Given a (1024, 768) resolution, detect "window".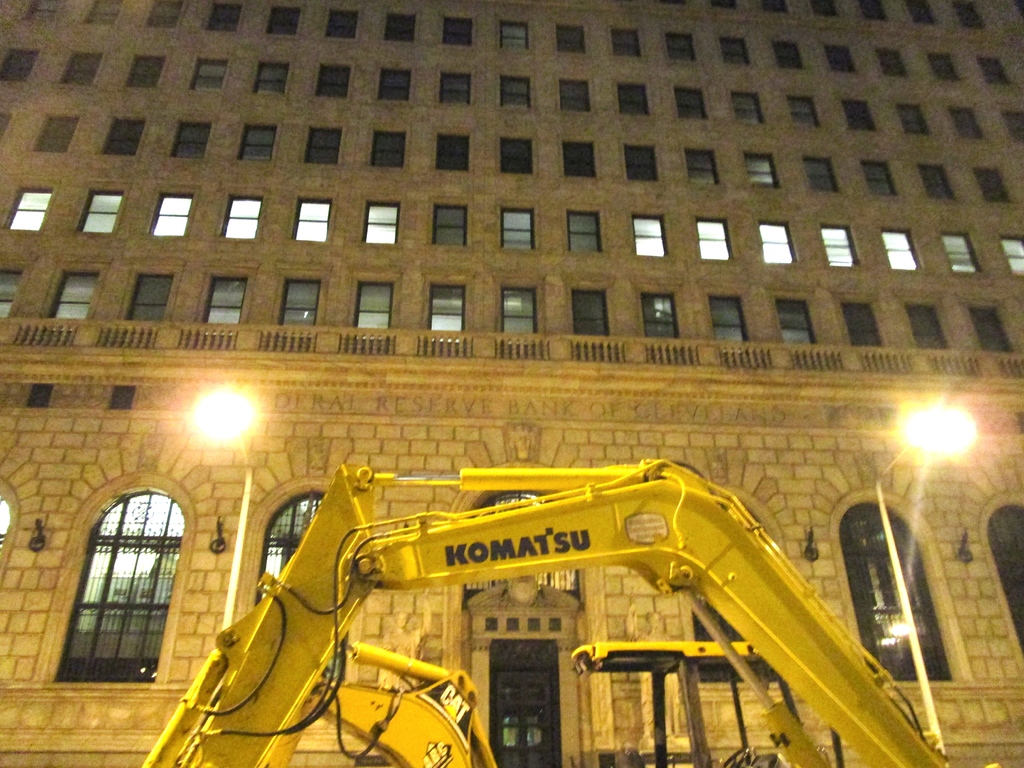
(left=51, top=490, right=191, bottom=685).
